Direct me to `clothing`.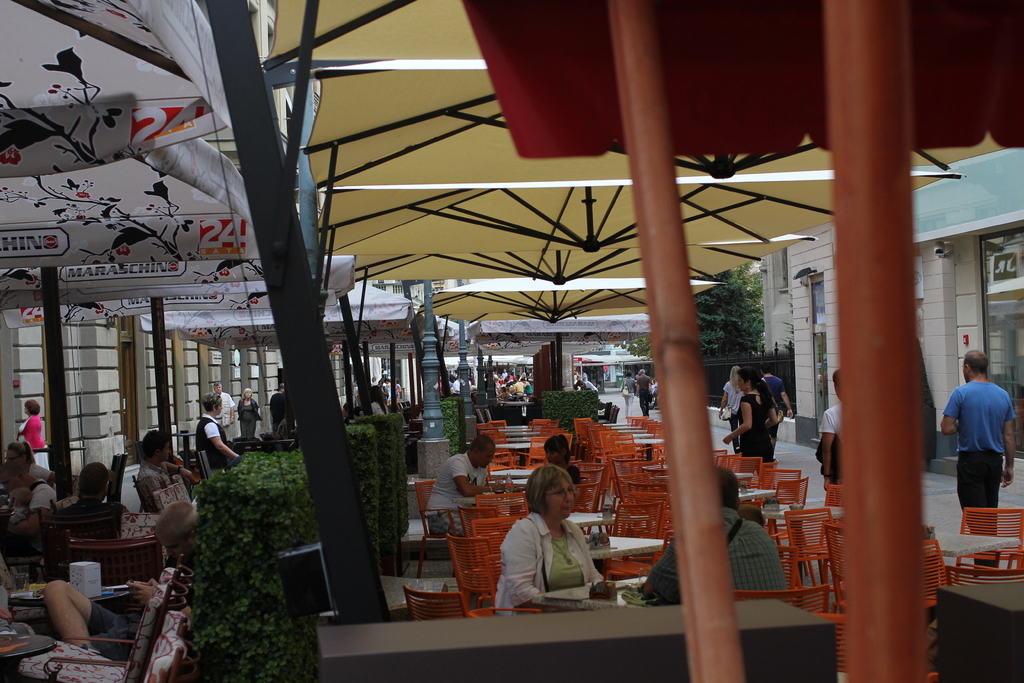
Direction: (x1=634, y1=371, x2=652, y2=416).
